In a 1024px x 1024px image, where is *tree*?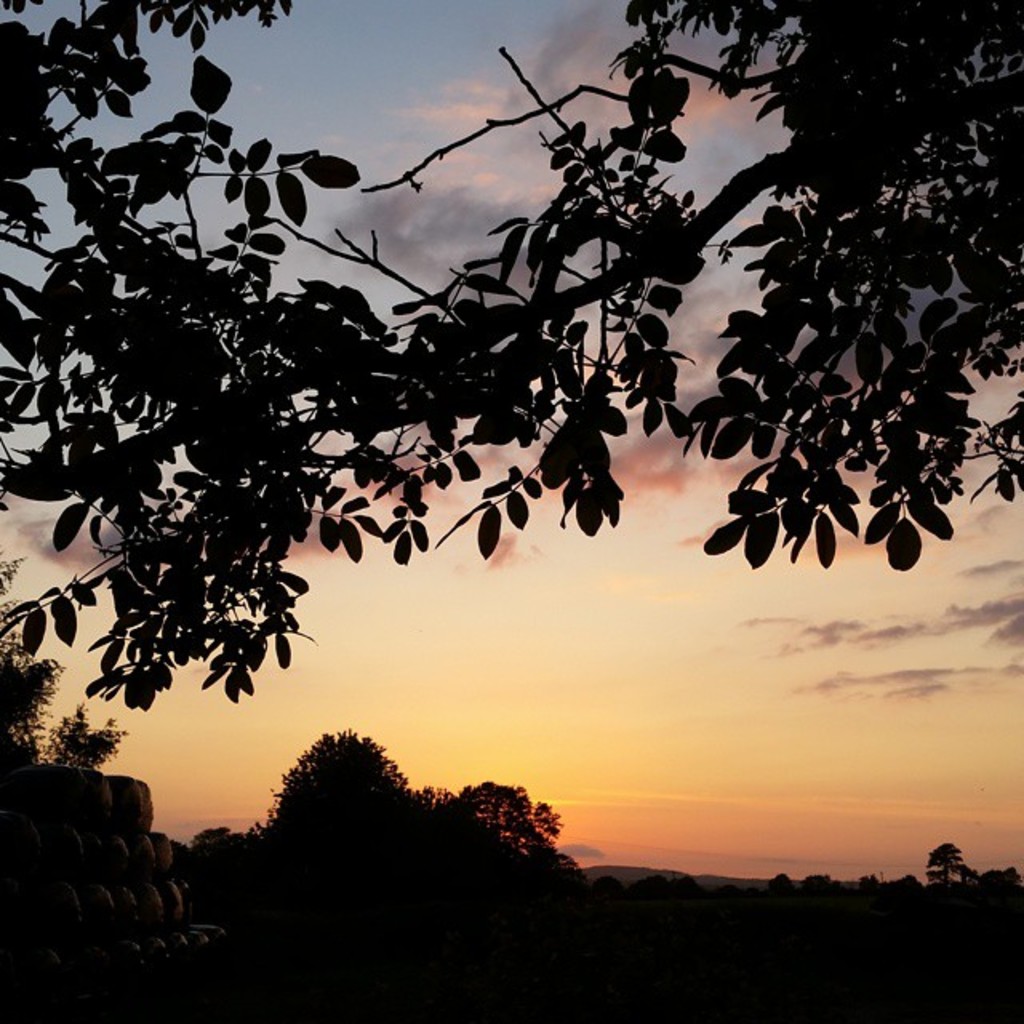
[left=891, top=866, right=930, bottom=890].
